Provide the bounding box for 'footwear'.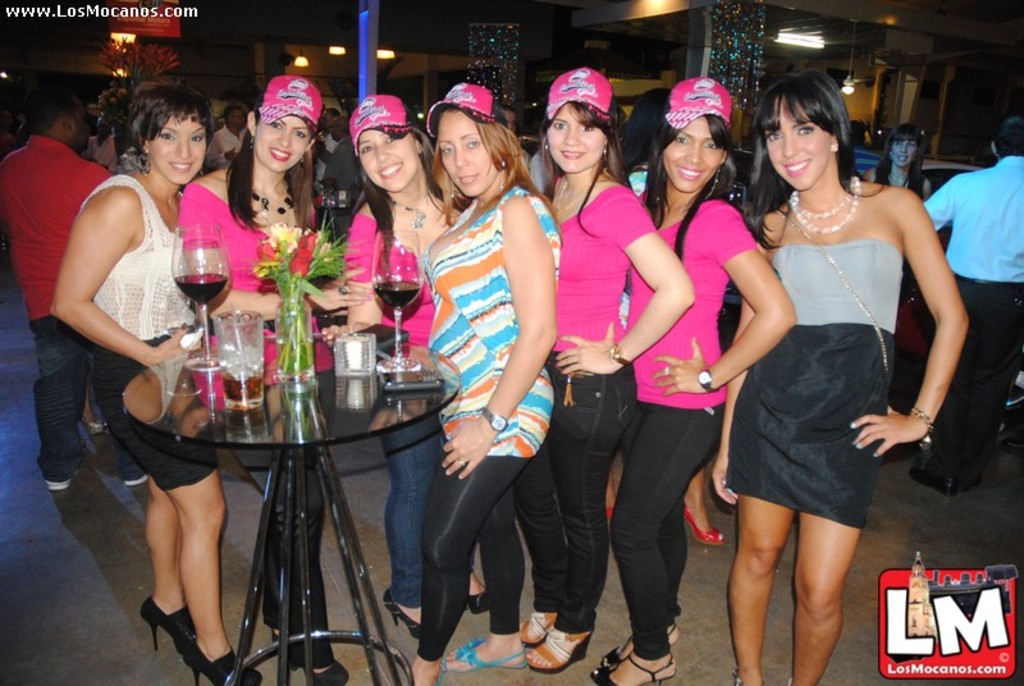
select_region(673, 504, 730, 549).
